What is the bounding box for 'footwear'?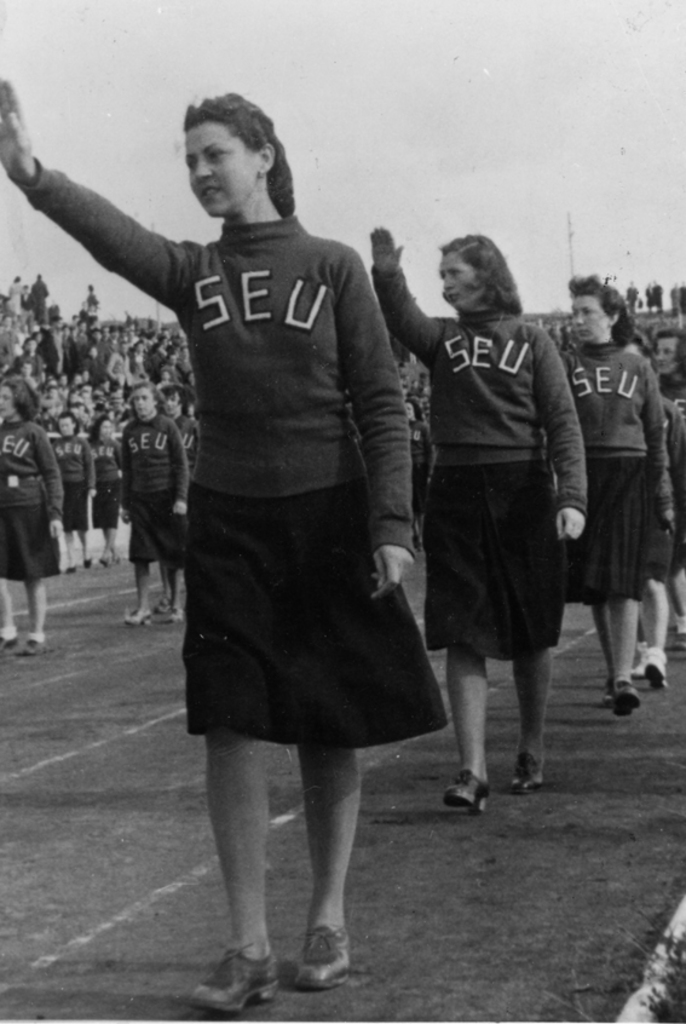
left=206, top=913, right=354, bottom=1000.
